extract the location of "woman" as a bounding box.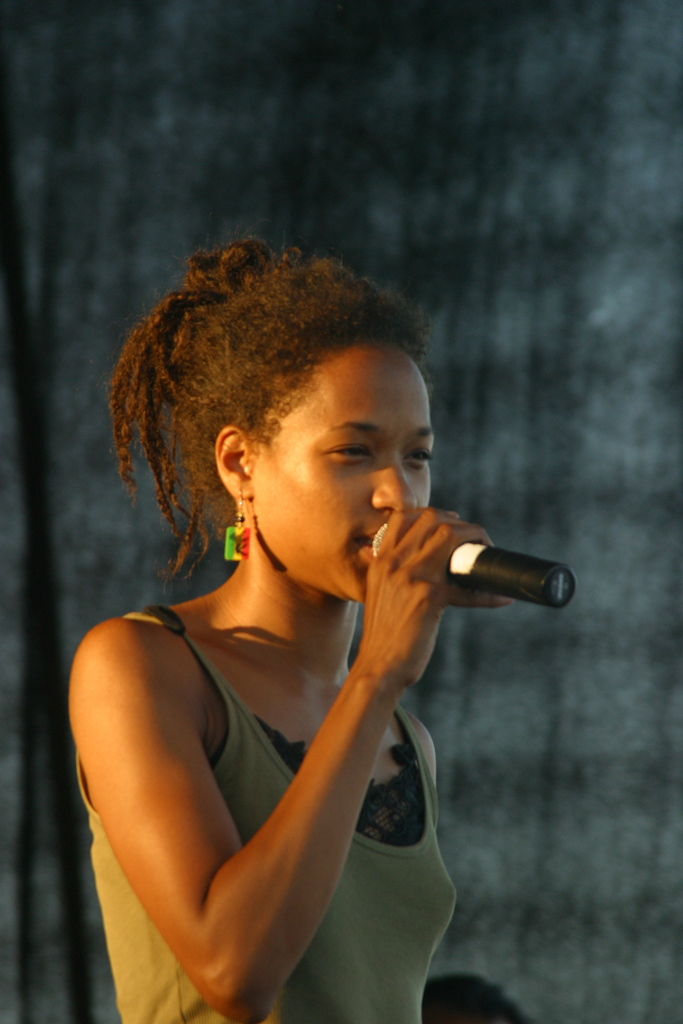
bbox=(13, 184, 634, 890).
